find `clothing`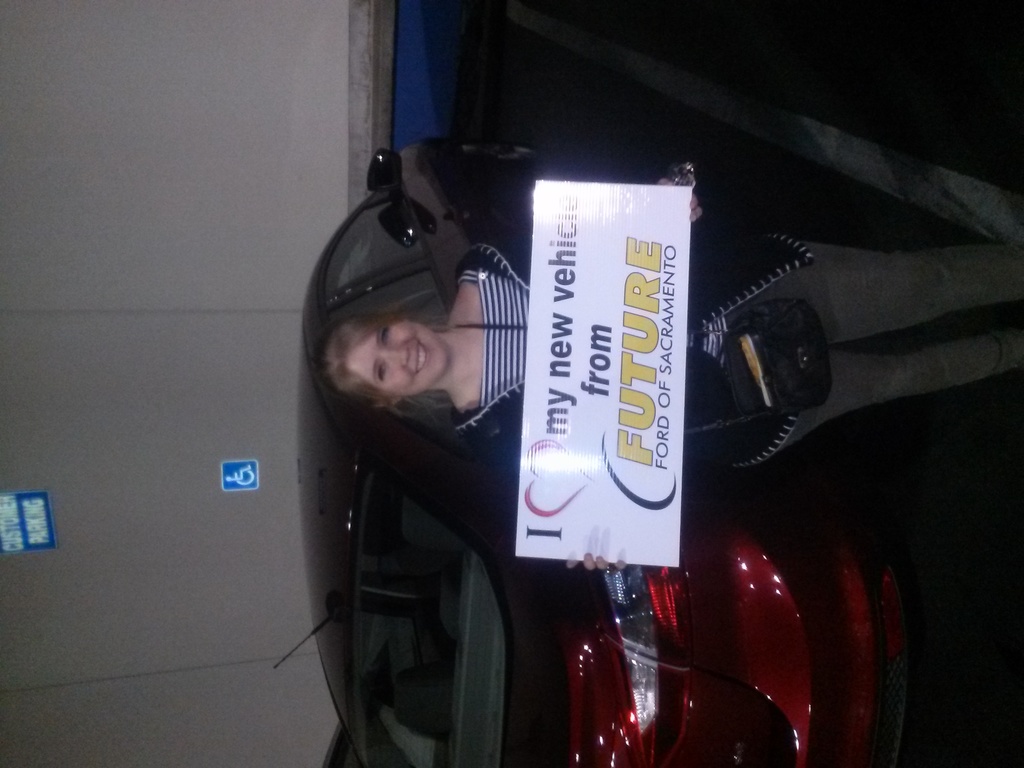
(x1=761, y1=240, x2=1012, y2=437)
